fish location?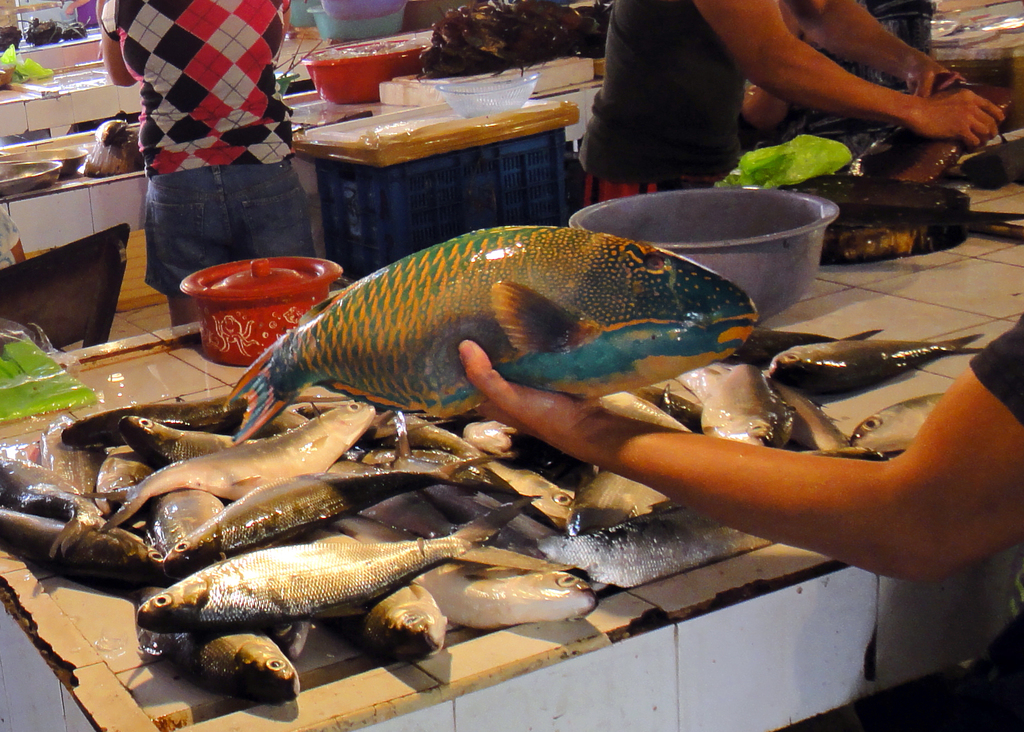
box=[840, 79, 1009, 180]
